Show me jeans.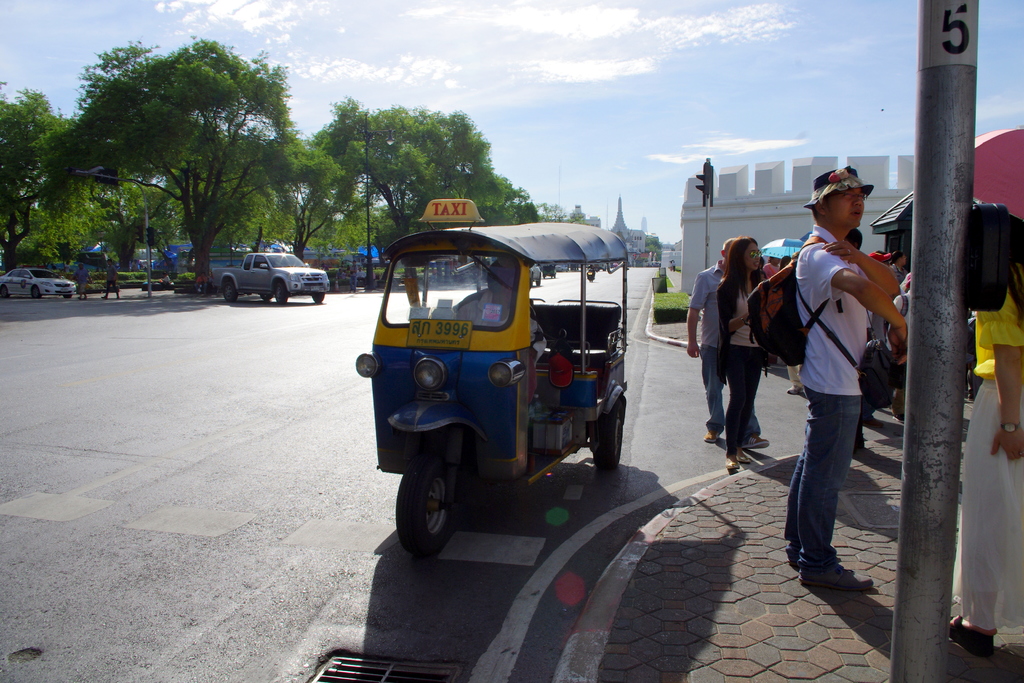
jeans is here: 700, 345, 765, 438.
